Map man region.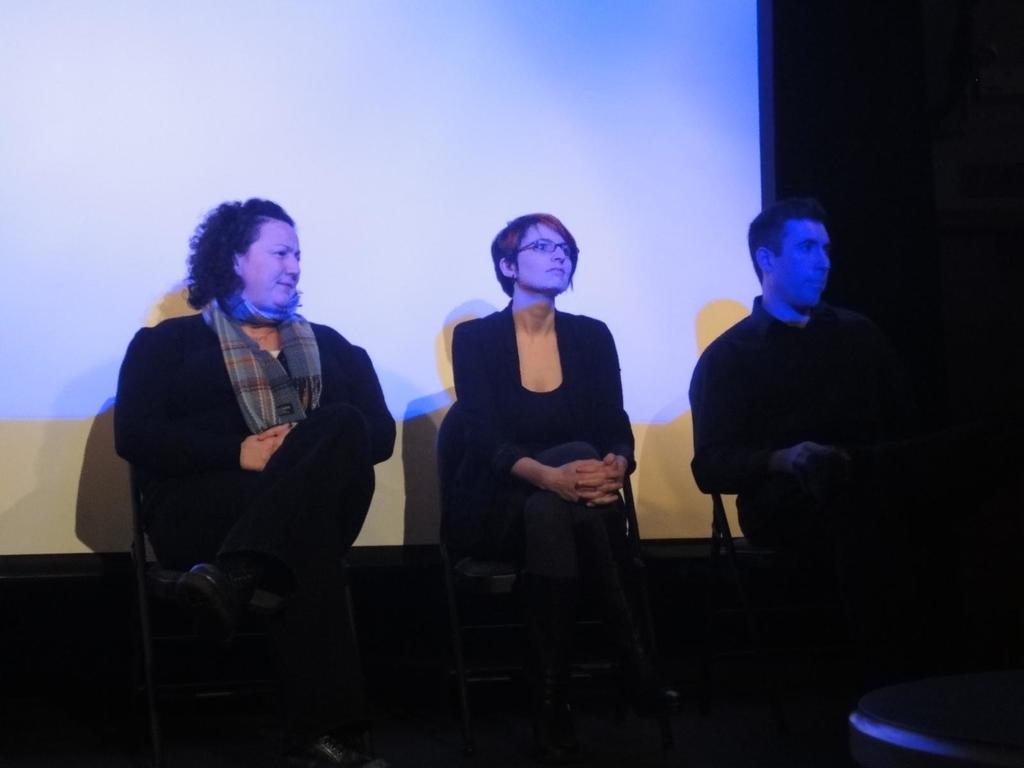
Mapped to l=691, t=196, r=938, b=571.
